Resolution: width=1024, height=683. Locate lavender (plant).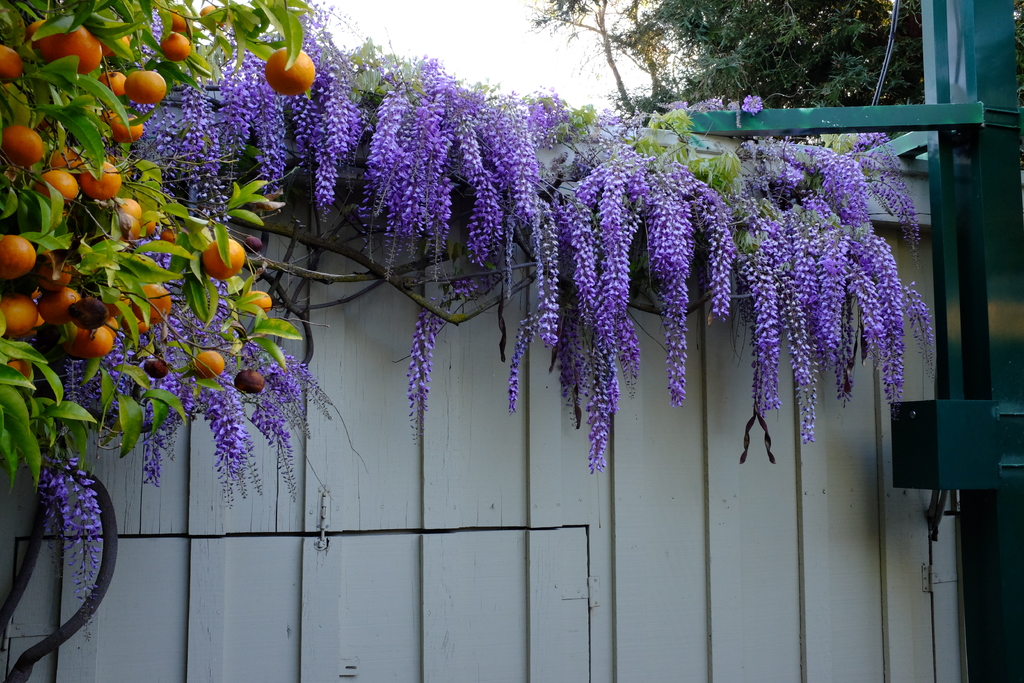
215, 47, 291, 201.
